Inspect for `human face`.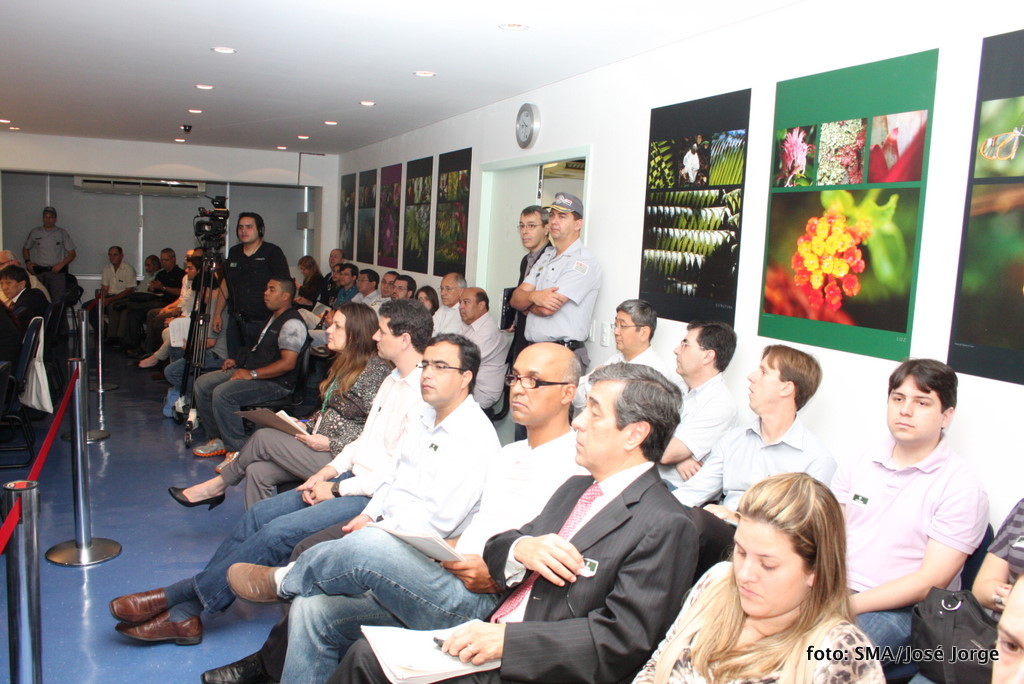
Inspection: <region>746, 355, 786, 409</region>.
